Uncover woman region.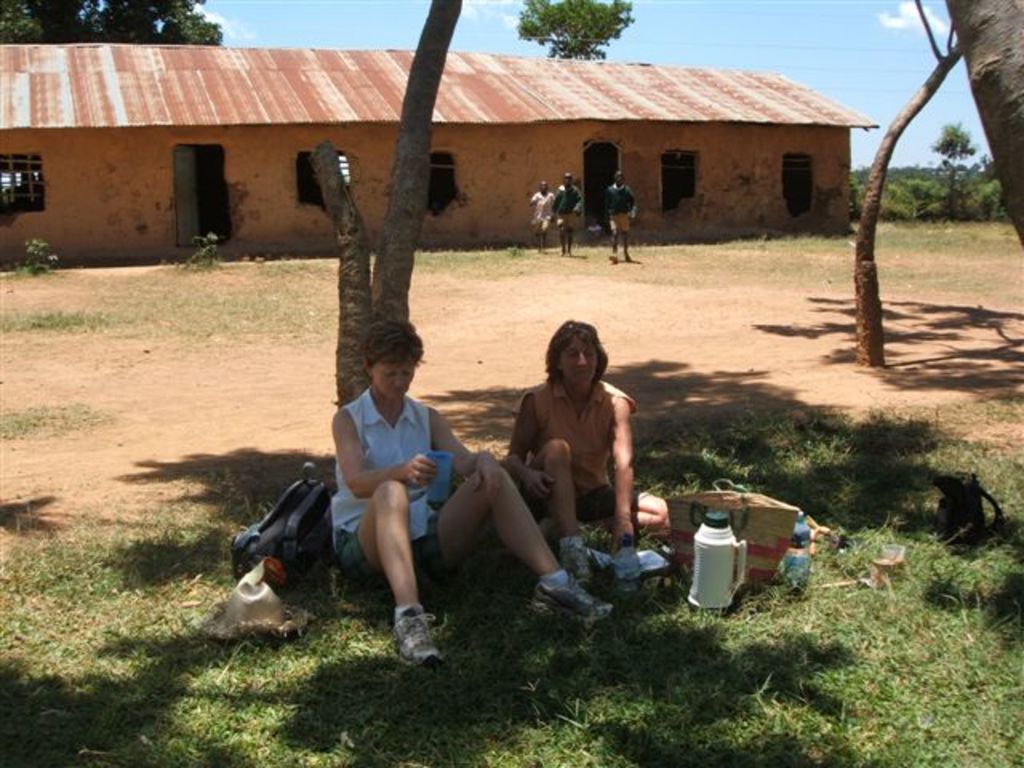
Uncovered: box=[330, 320, 614, 661].
